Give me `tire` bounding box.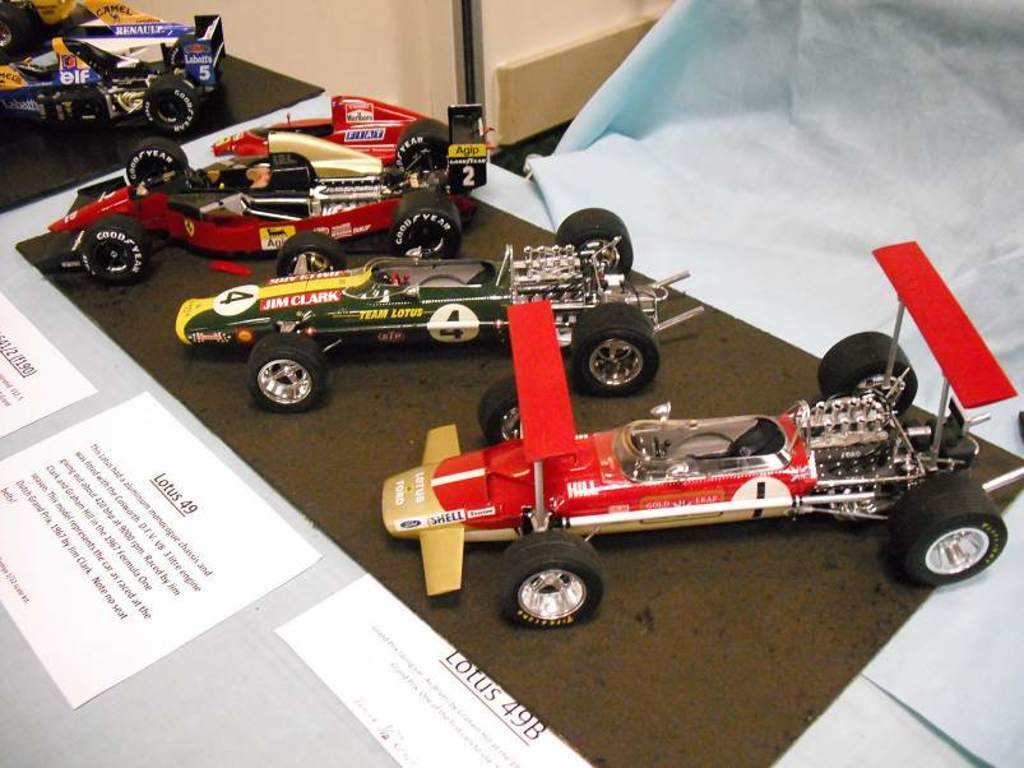
locate(390, 186, 467, 262).
